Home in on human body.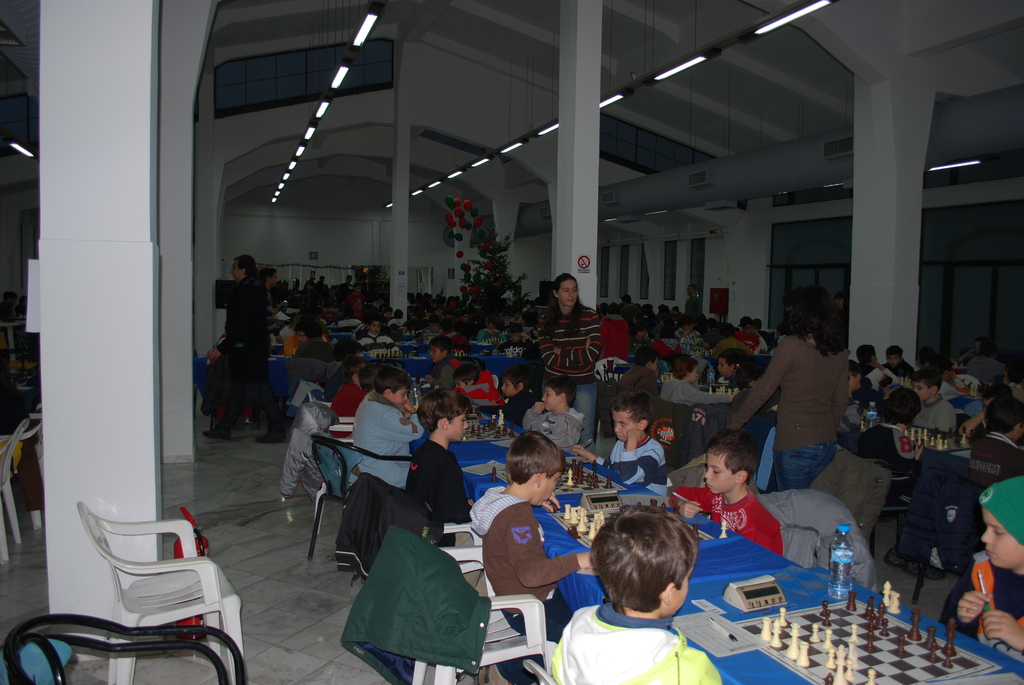
Homed in at l=325, t=360, r=362, b=436.
